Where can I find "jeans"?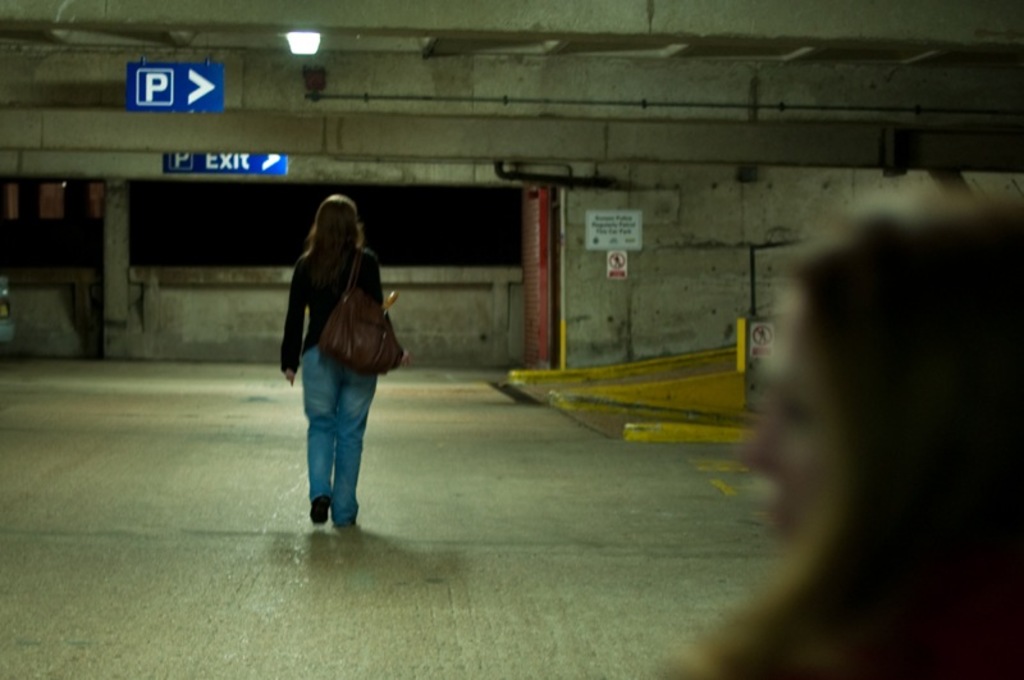
You can find it at BBox(284, 333, 383, 533).
